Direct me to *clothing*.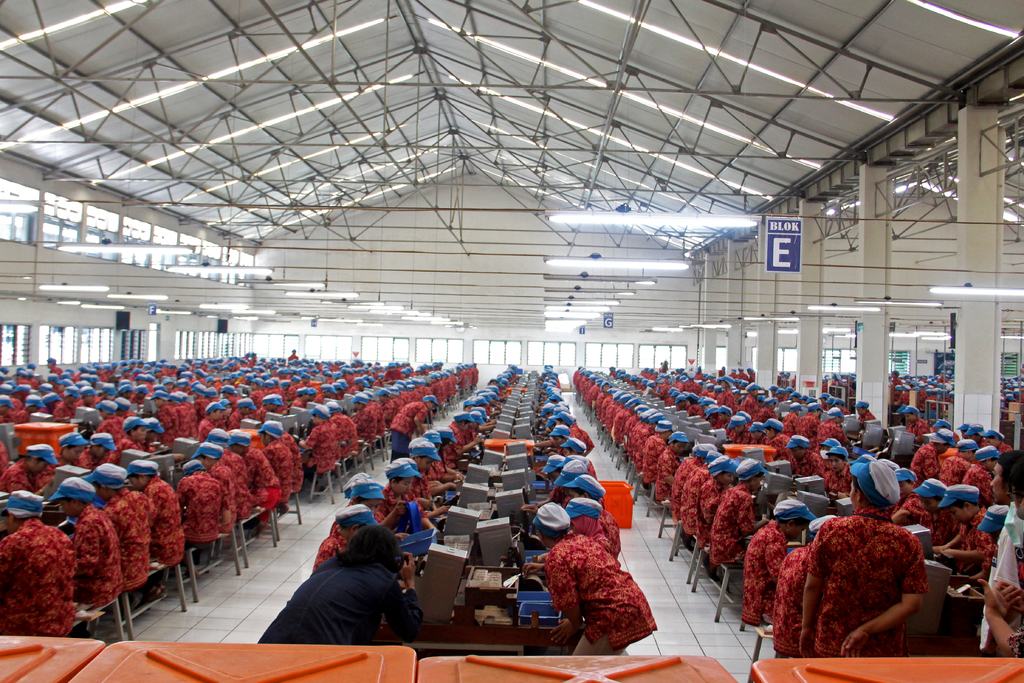
Direction: (278, 534, 417, 639).
